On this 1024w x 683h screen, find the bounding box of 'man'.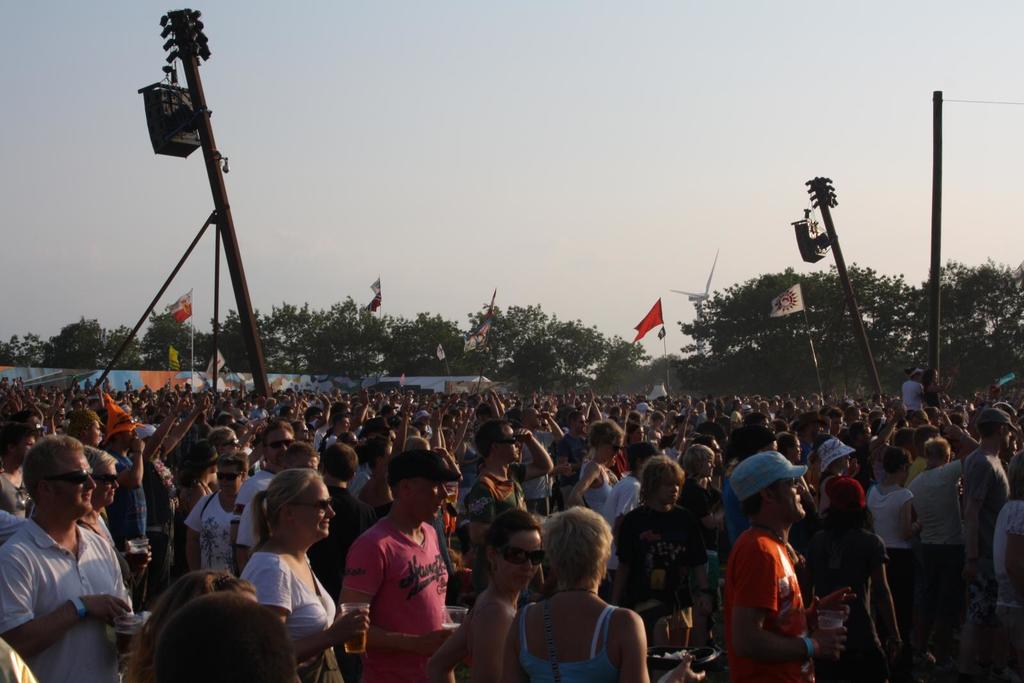
Bounding box: <bbox>339, 450, 460, 682</bbox>.
